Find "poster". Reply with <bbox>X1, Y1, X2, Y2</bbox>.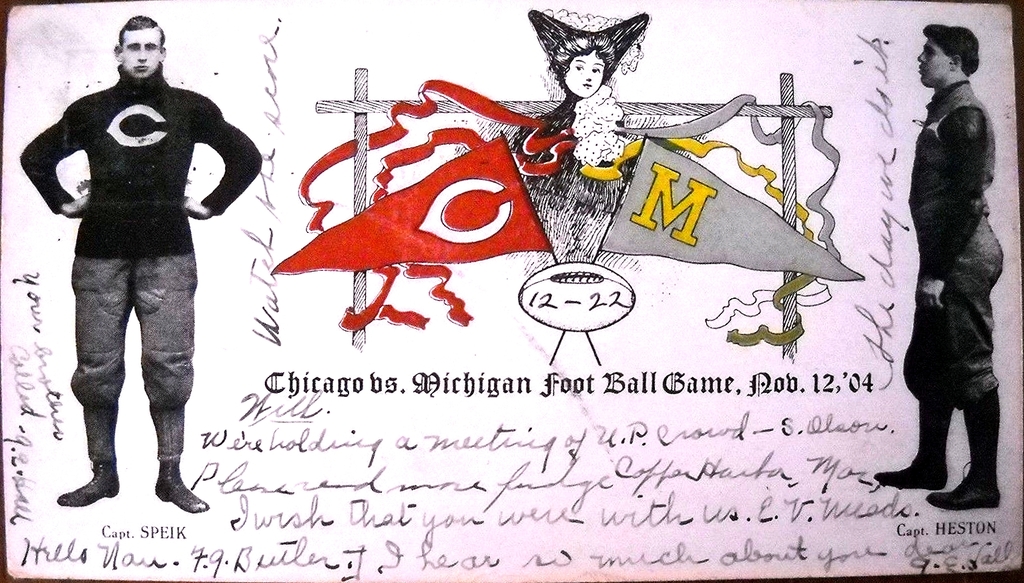
<bbox>0, 0, 1023, 582</bbox>.
